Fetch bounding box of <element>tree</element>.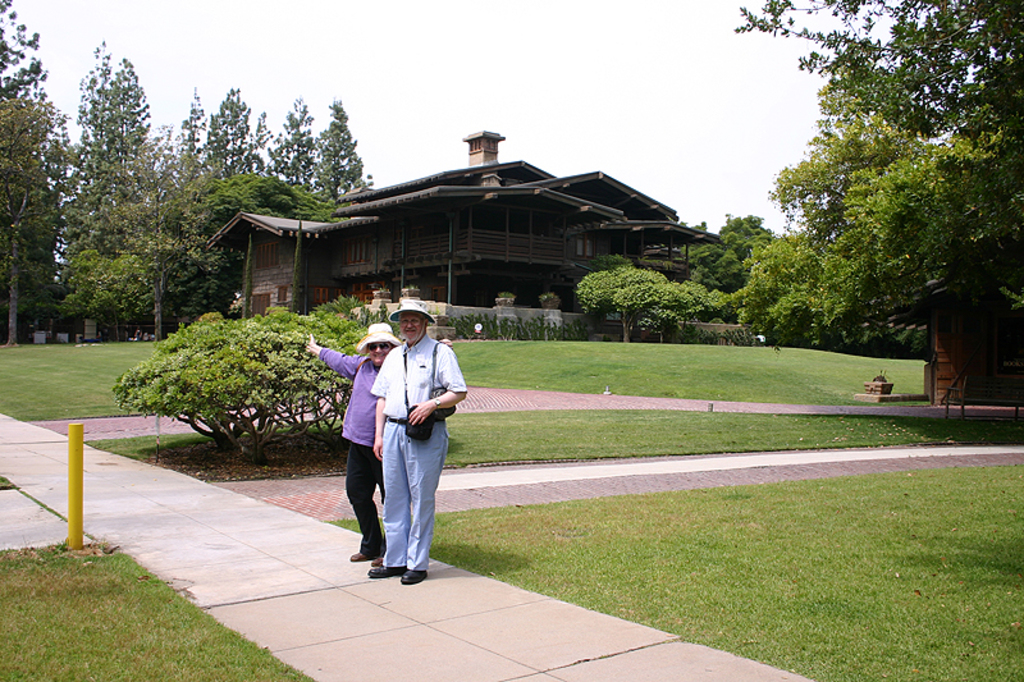
Bbox: <box>113,307,370,470</box>.
